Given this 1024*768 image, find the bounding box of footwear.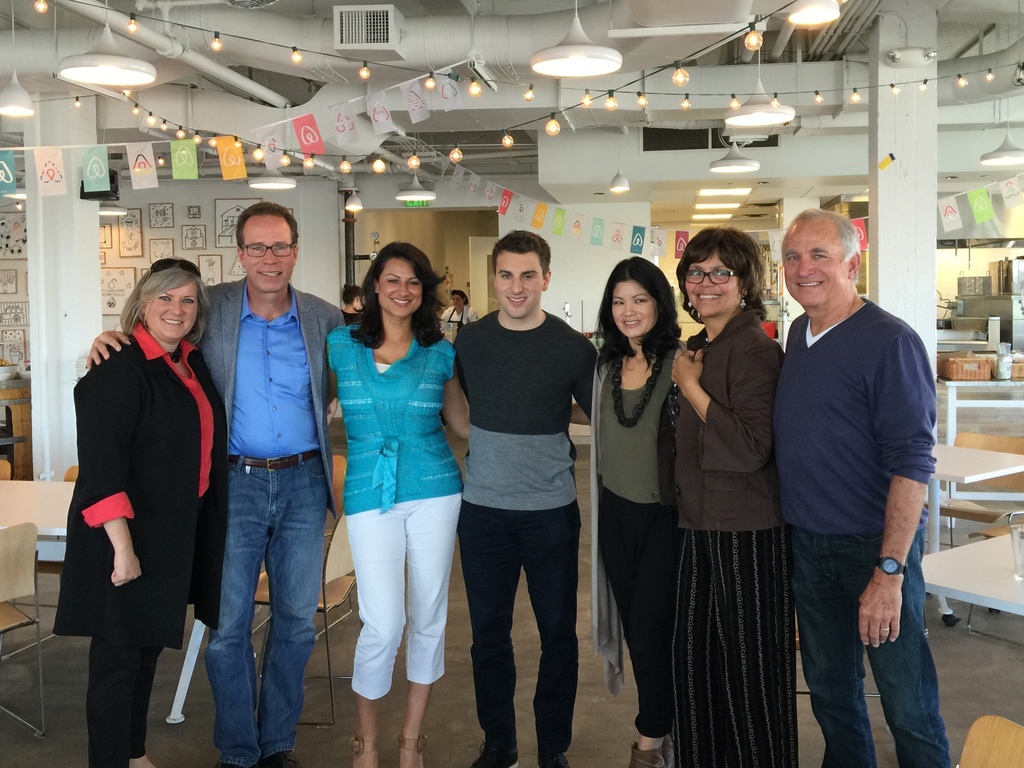
select_region(397, 736, 428, 767).
